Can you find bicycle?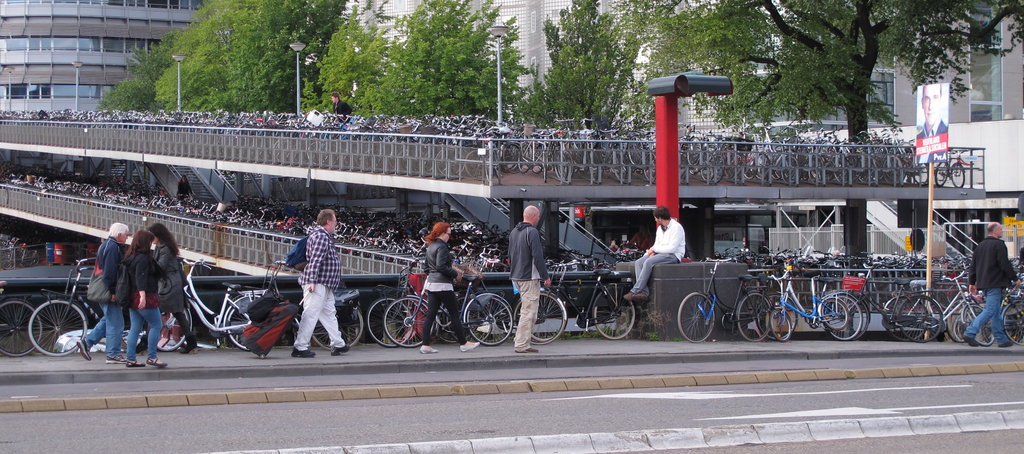
Yes, bounding box: left=941, top=148, right=971, bottom=187.
